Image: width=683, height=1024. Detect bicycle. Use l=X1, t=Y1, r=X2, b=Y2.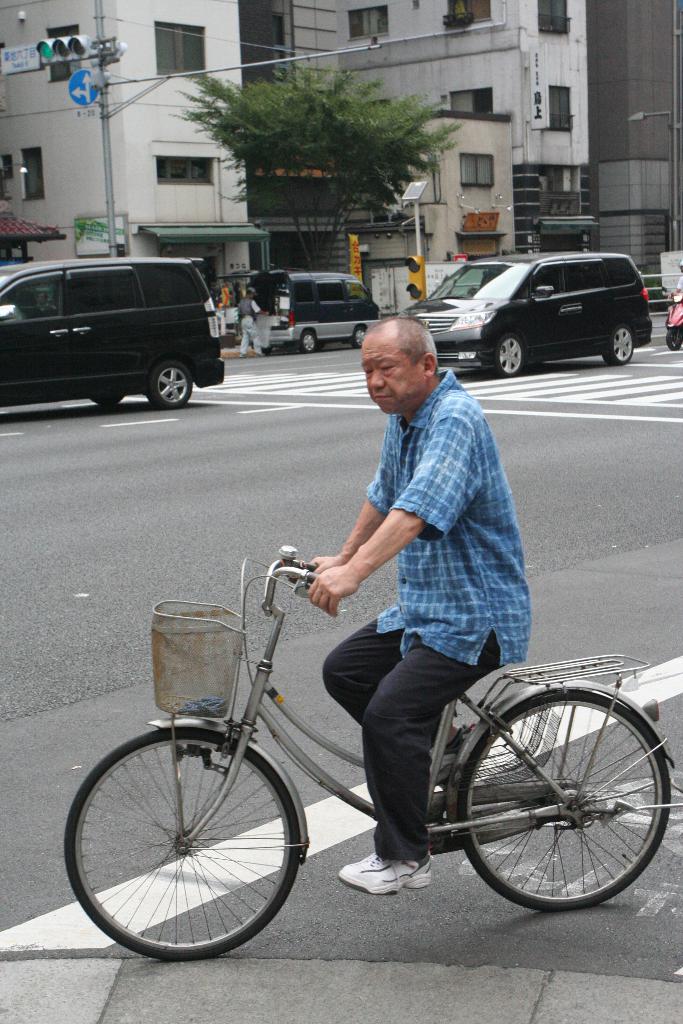
l=61, t=531, r=682, b=962.
